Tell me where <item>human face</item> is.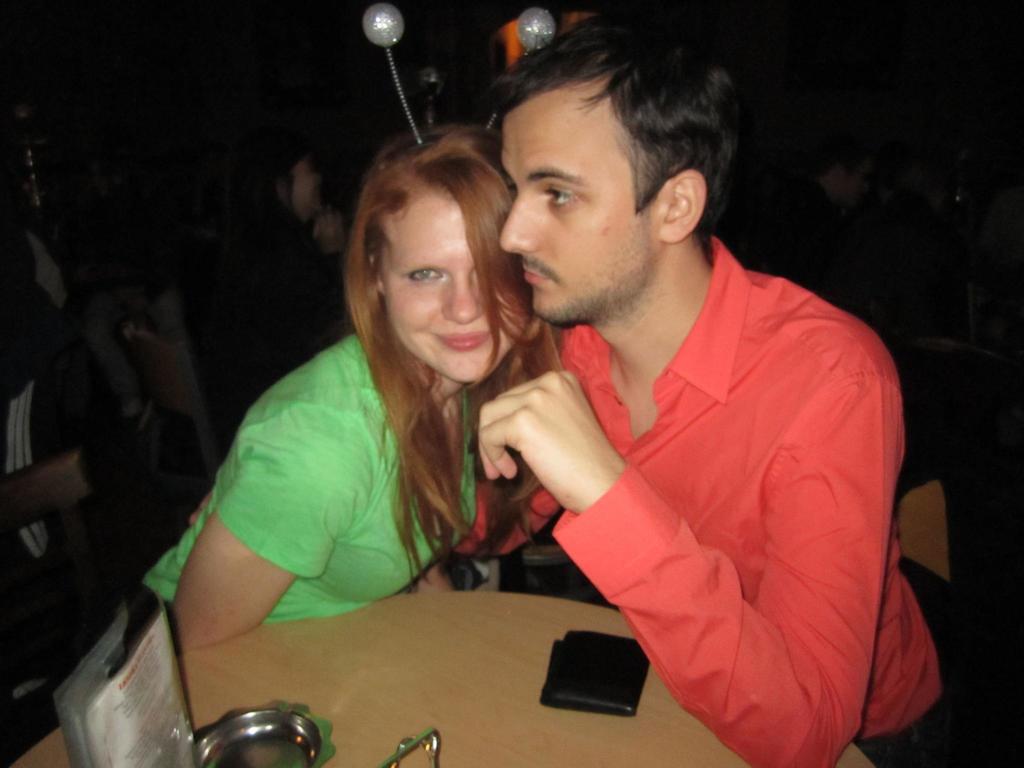
<item>human face</item> is at bbox=[380, 186, 511, 386].
